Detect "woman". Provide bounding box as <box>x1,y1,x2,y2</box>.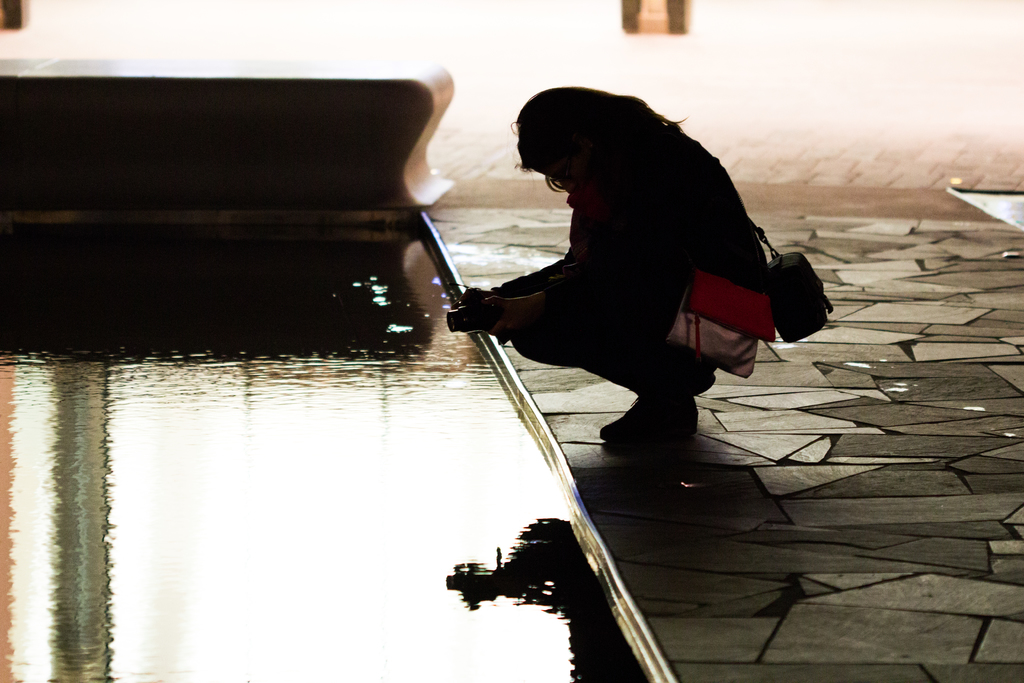
<box>438,49,828,526</box>.
